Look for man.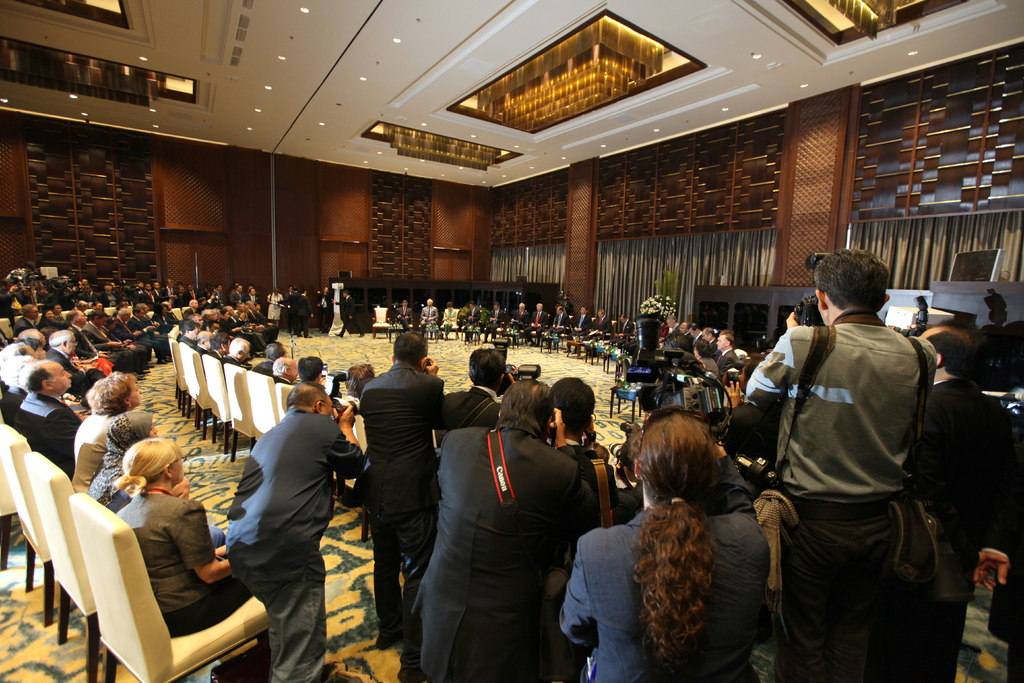
Found: <bbox>546, 307, 572, 351</bbox>.
